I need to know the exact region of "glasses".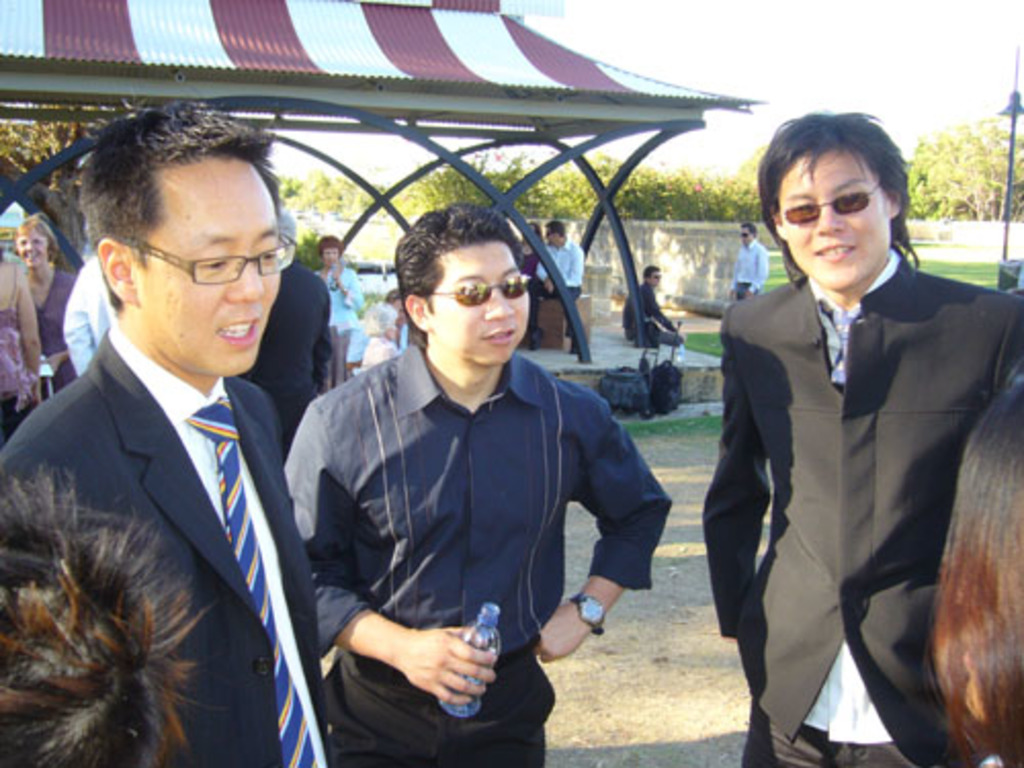
Region: 543:233:561:236.
